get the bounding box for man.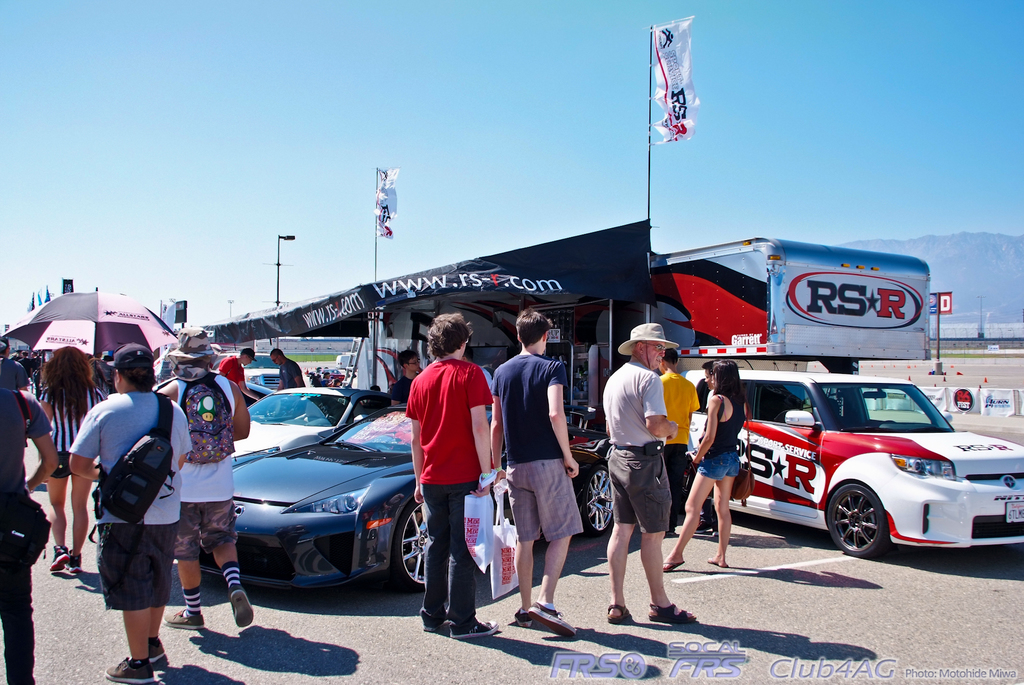
406:314:499:639.
